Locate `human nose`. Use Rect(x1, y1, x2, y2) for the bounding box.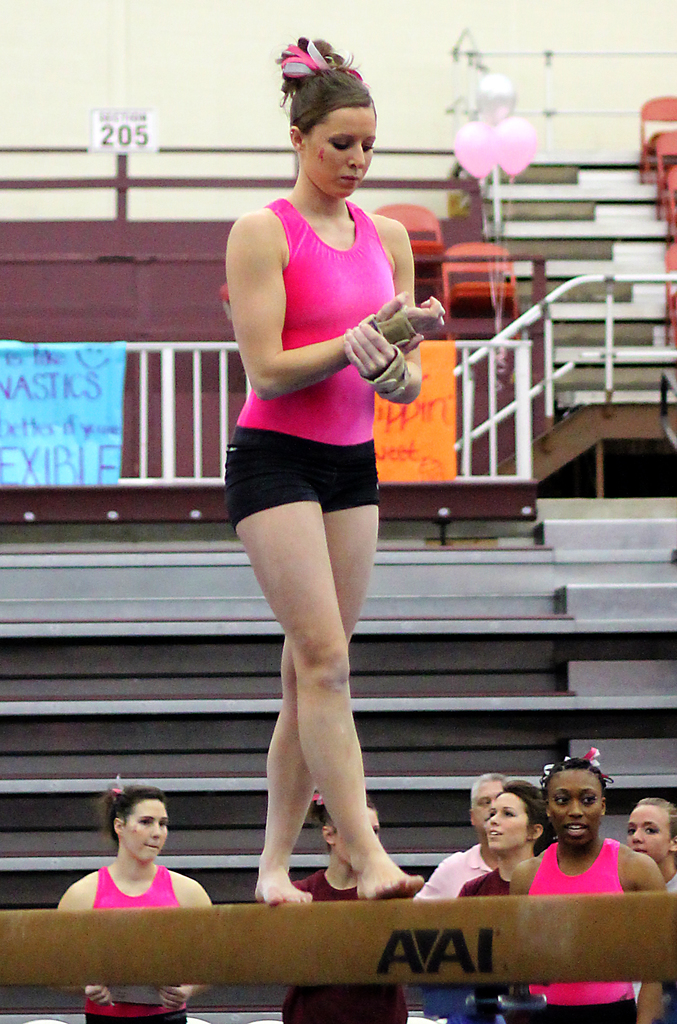
Rect(490, 813, 502, 827).
